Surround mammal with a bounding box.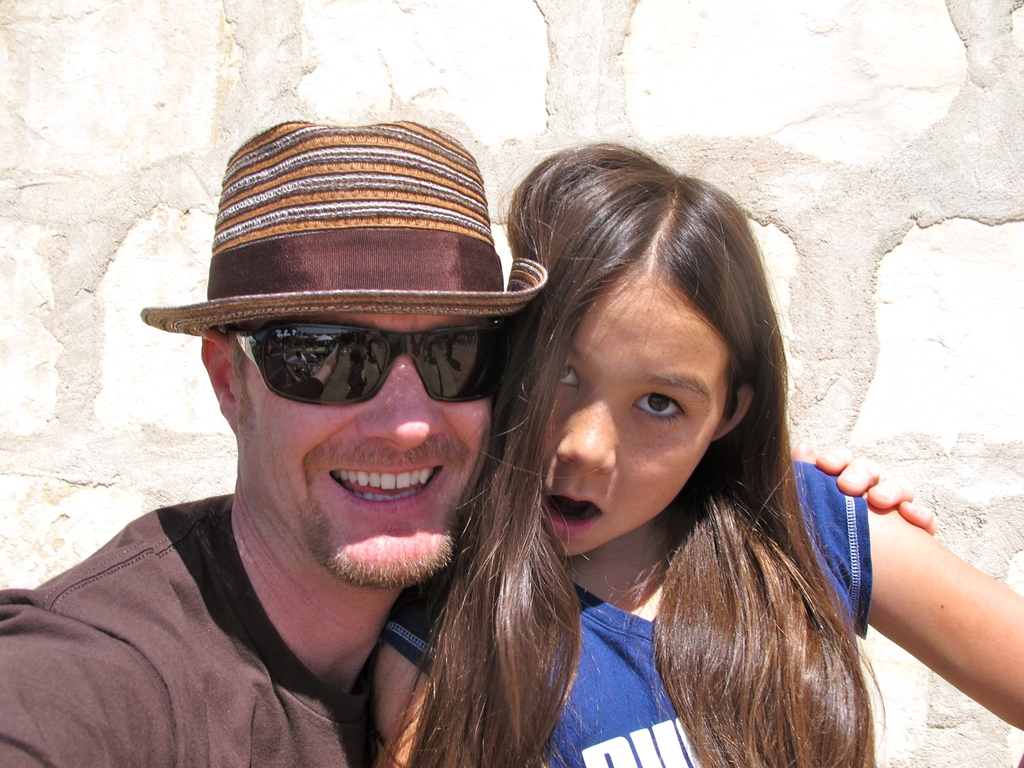
(left=362, top=129, right=1023, bottom=767).
